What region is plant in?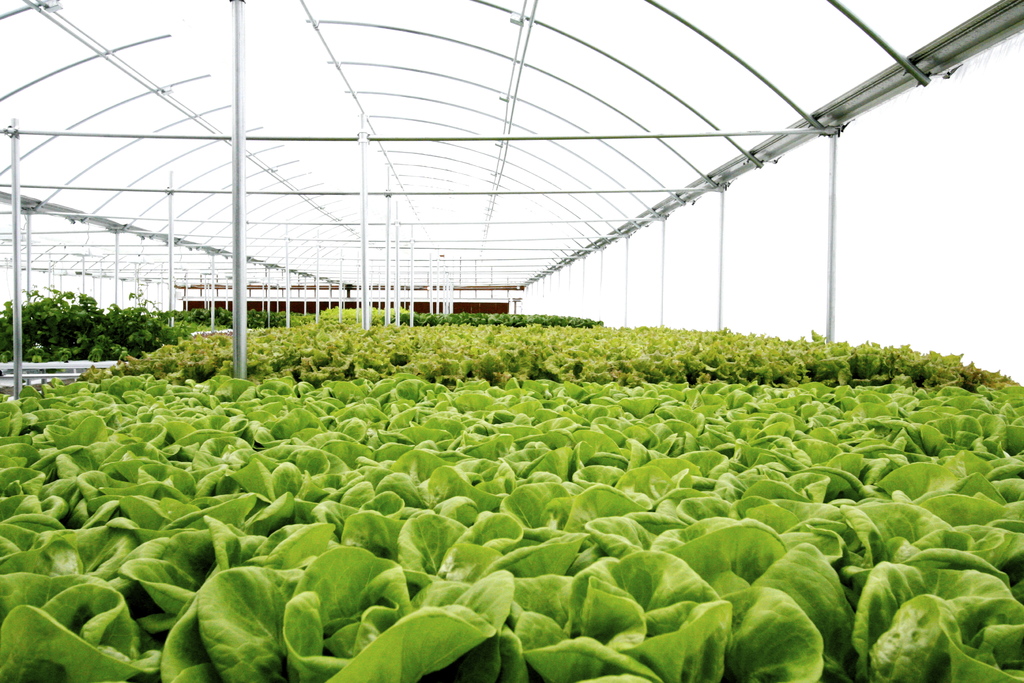
l=0, t=282, r=201, b=361.
